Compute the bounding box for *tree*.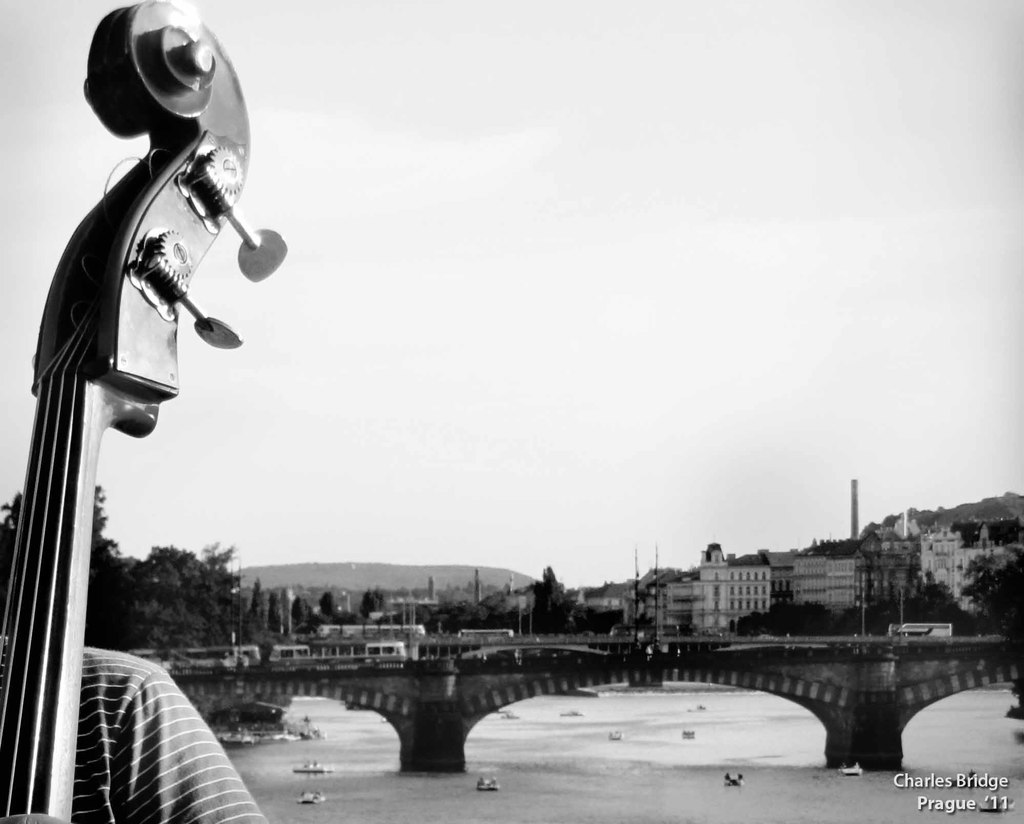
262/588/284/638.
